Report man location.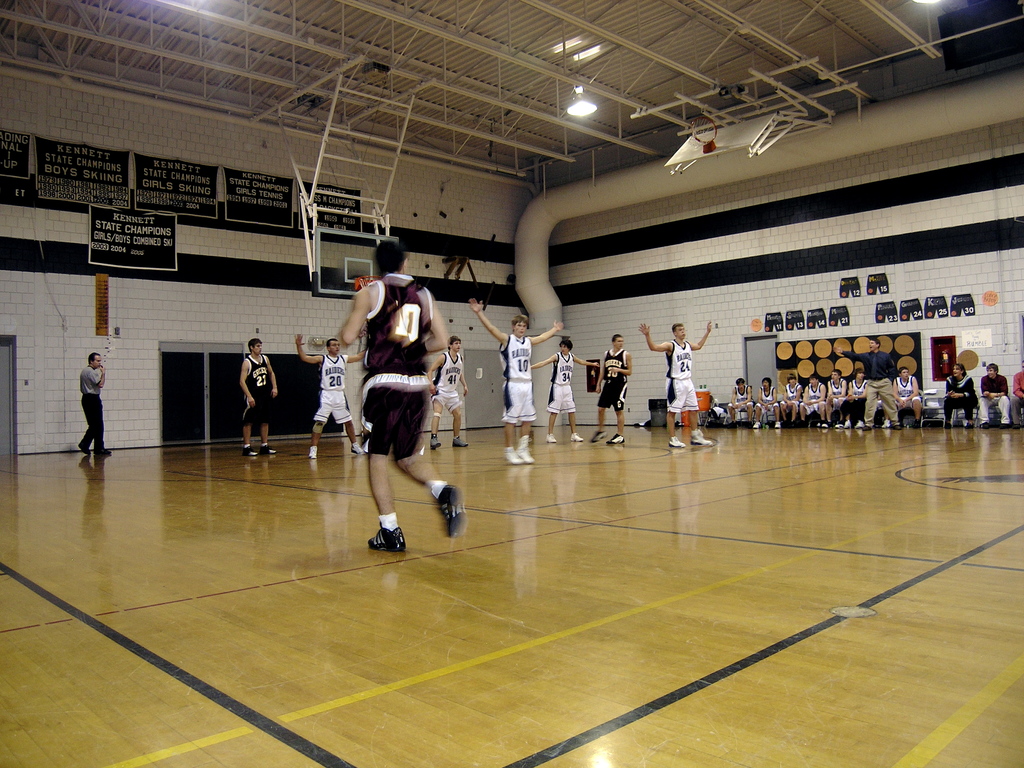
Report: <box>76,351,111,457</box>.
